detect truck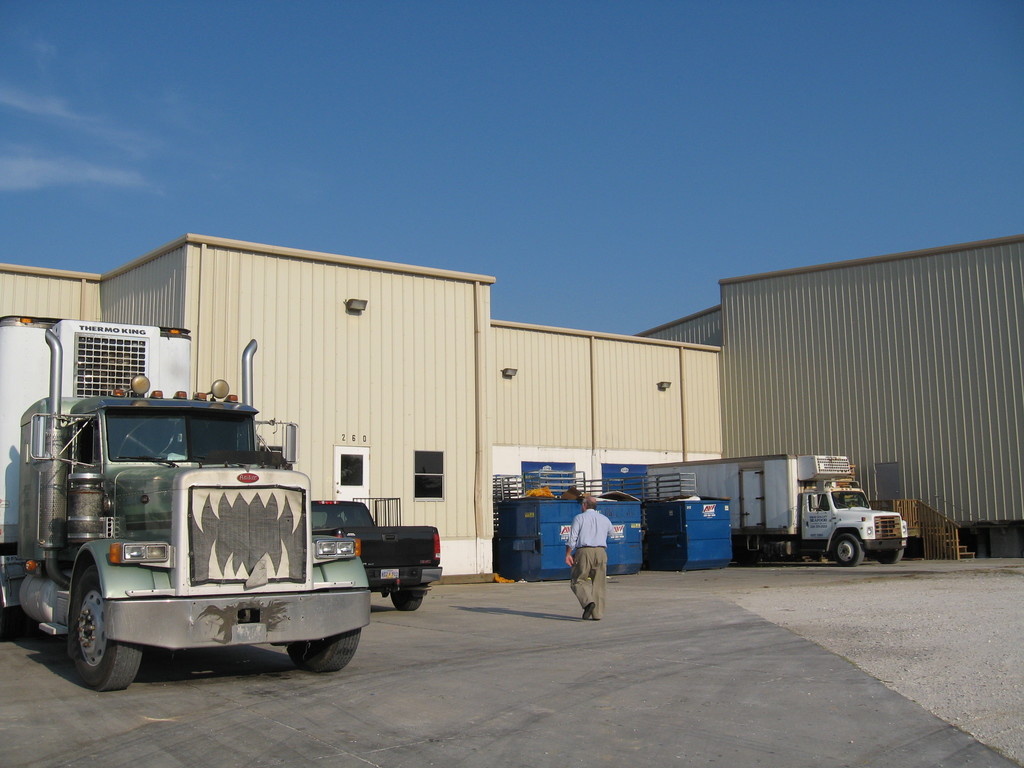
[19, 384, 388, 693]
